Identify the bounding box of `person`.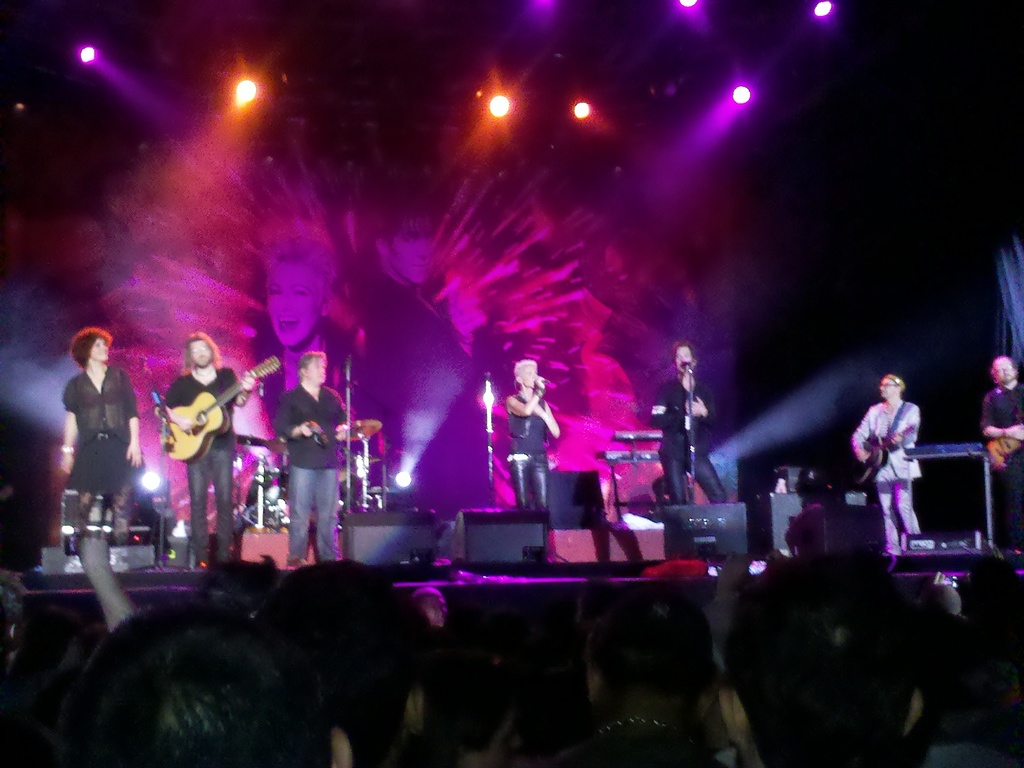
left=651, top=339, right=732, bottom=507.
